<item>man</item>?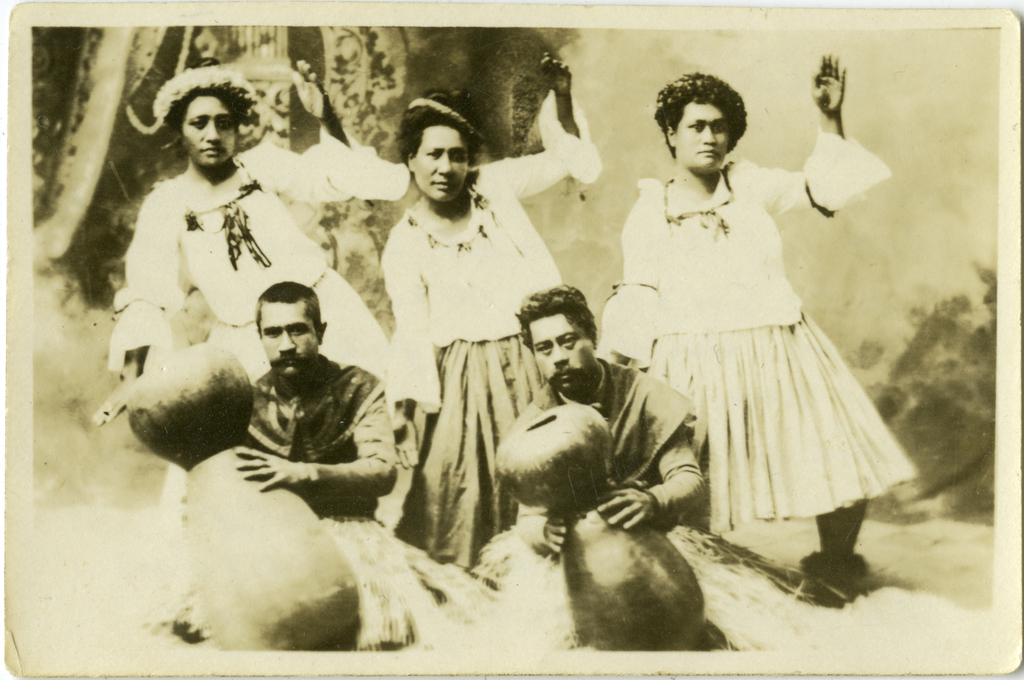
[left=90, top=281, right=430, bottom=652]
